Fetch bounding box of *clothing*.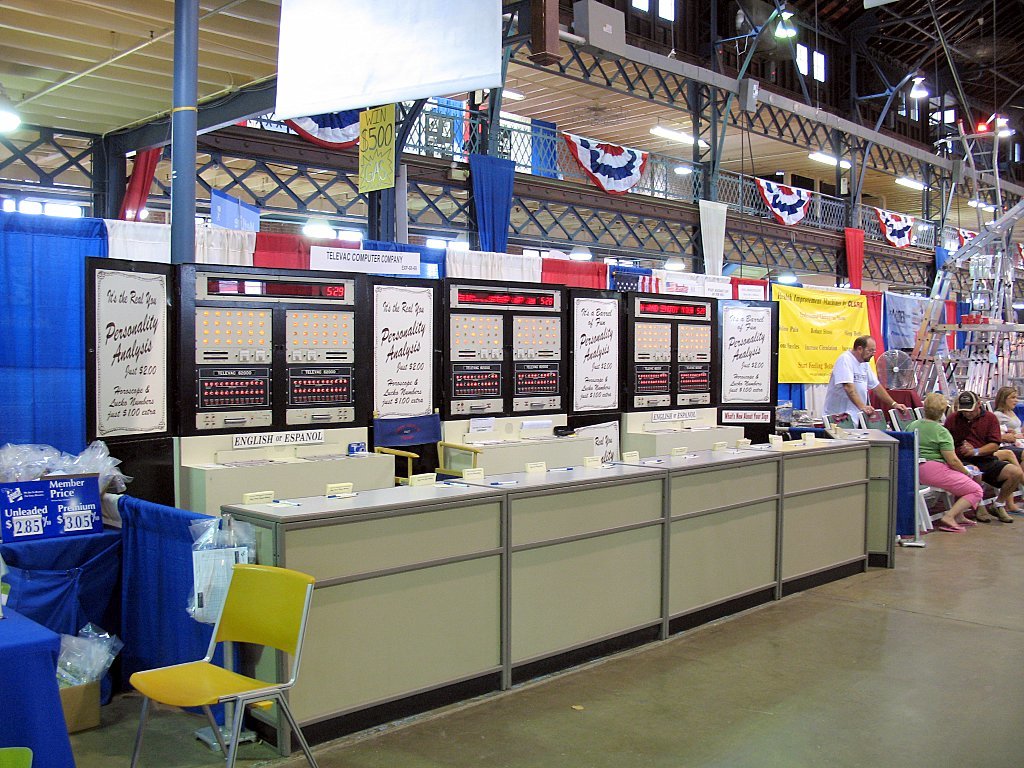
Bbox: 990 410 1023 466.
